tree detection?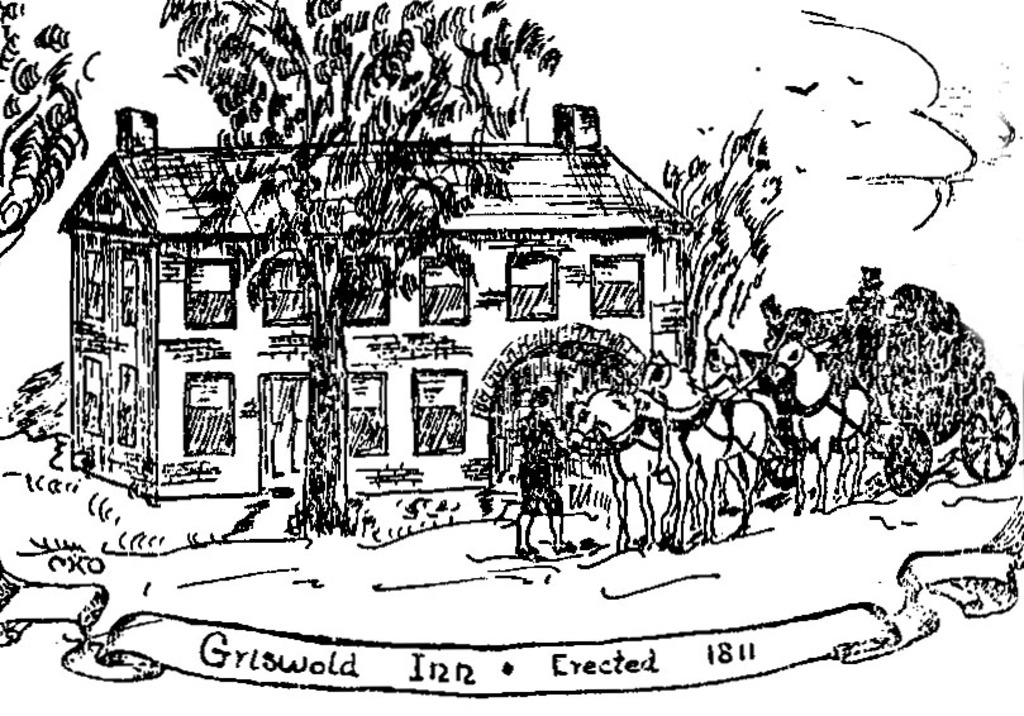
665, 96, 789, 390
